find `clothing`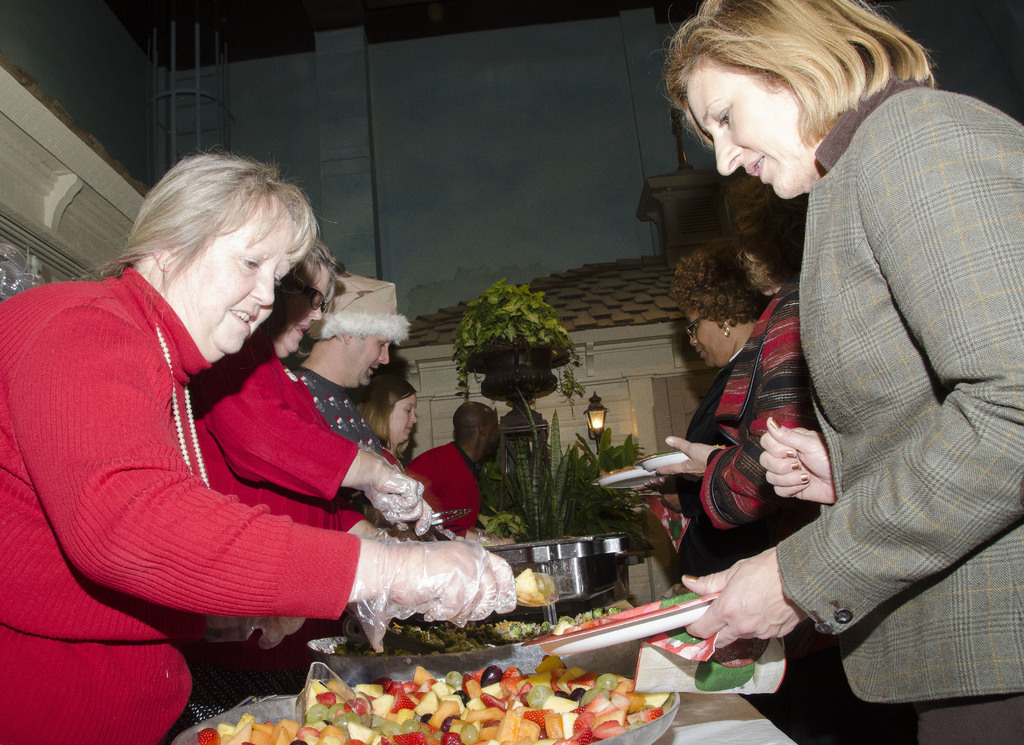
bbox=(389, 441, 519, 539)
